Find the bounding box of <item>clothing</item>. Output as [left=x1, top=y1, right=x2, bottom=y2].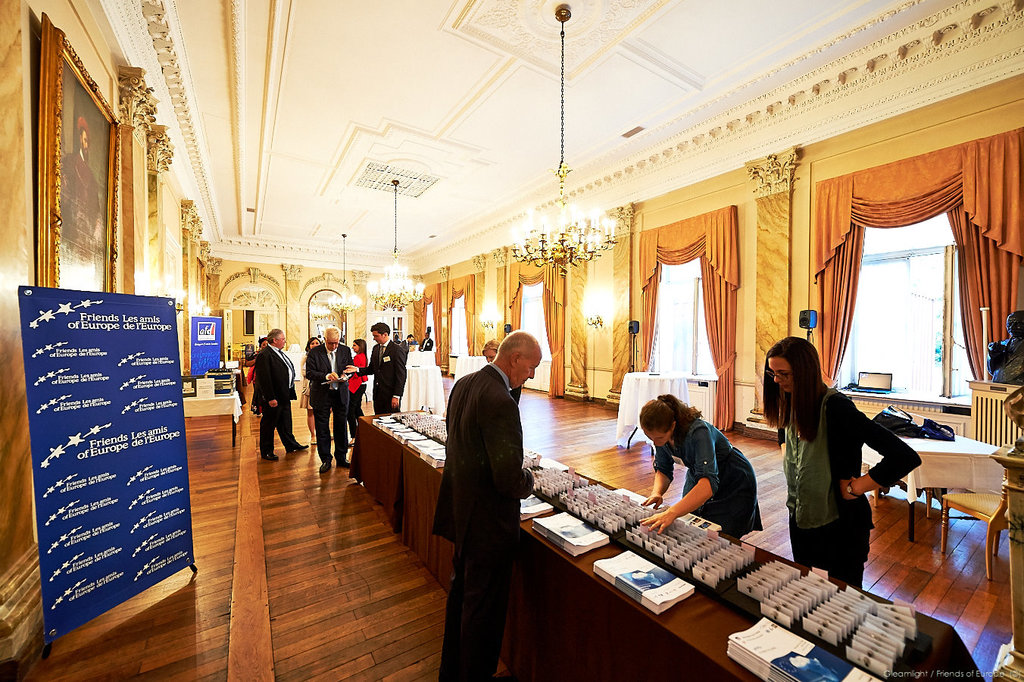
[left=373, top=341, right=411, bottom=414].
